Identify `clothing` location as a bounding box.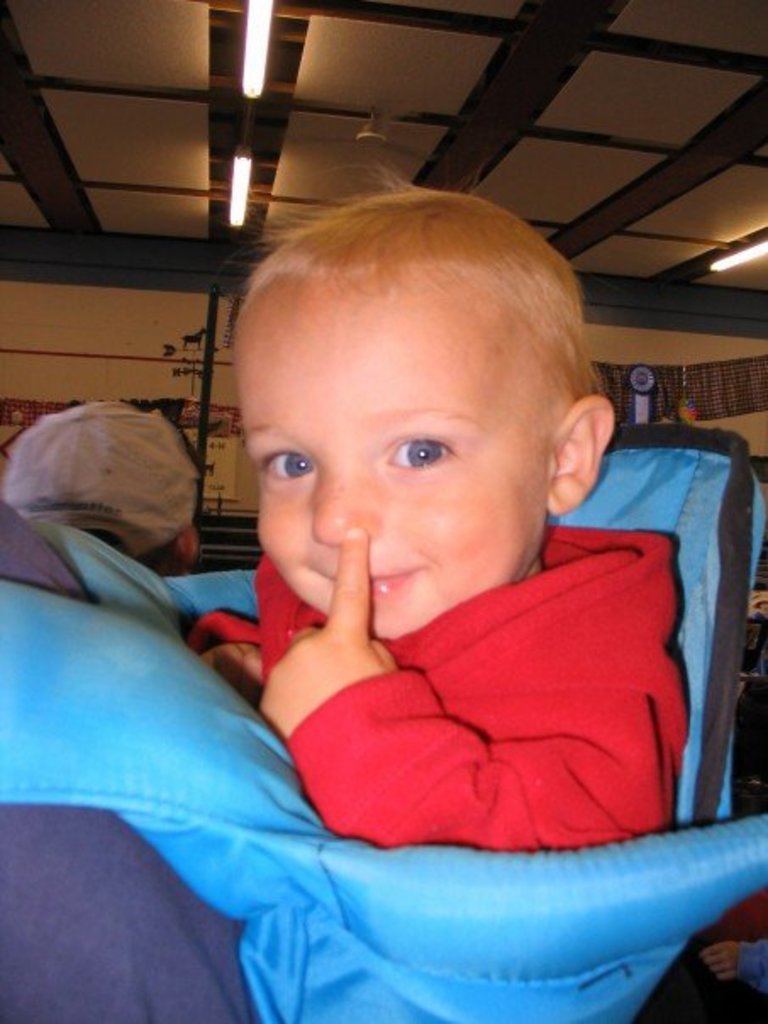
[left=0, top=512, right=264, bottom=1022].
